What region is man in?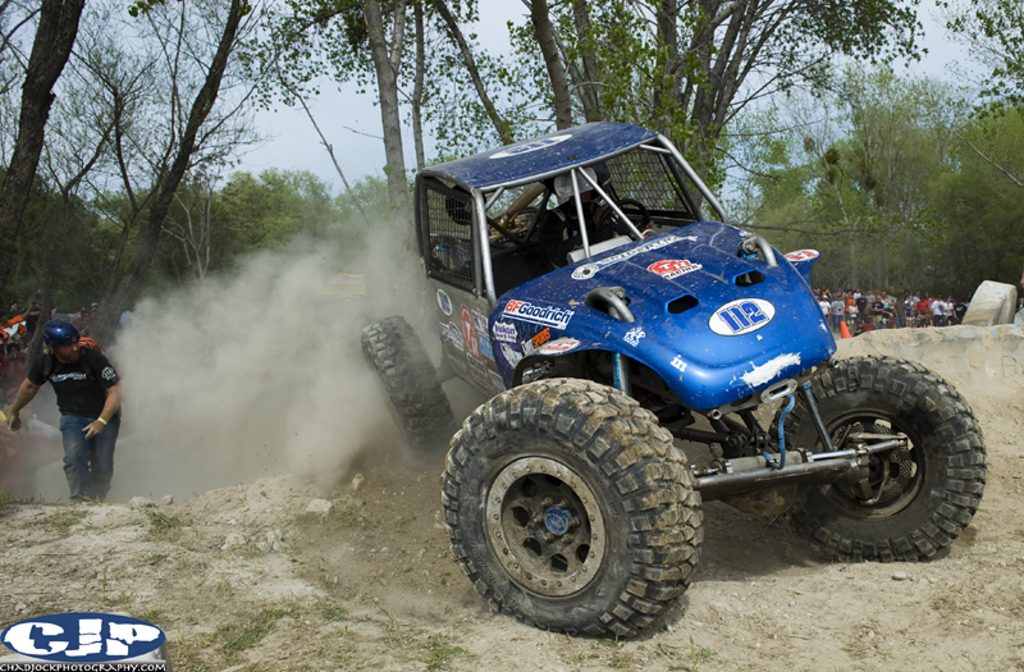
bbox=(544, 164, 652, 271).
